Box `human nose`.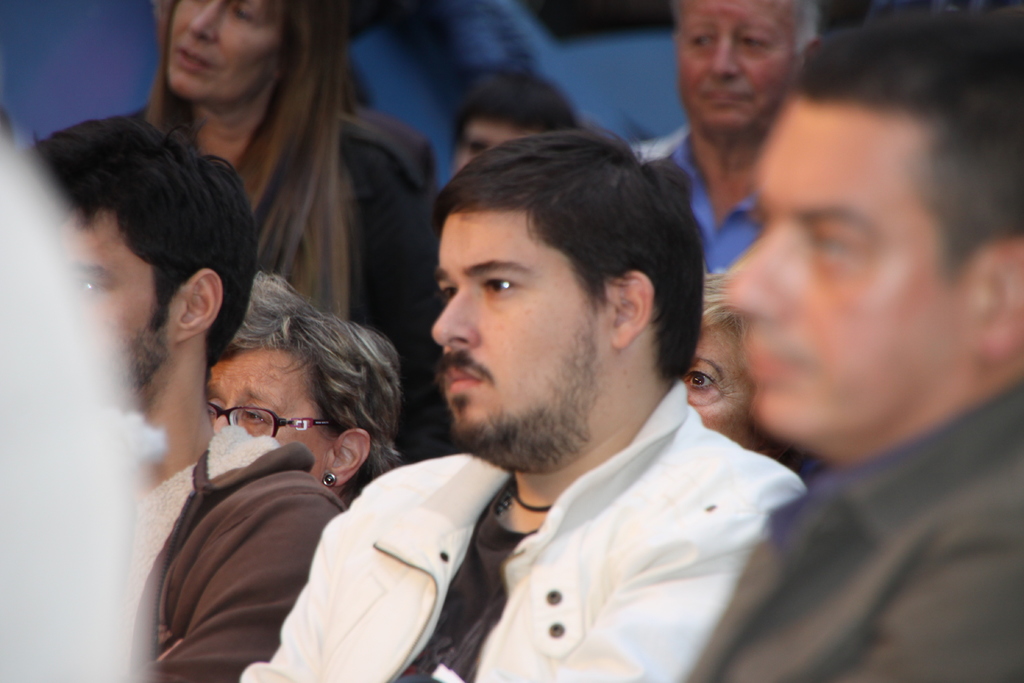
crop(709, 37, 739, 78).
